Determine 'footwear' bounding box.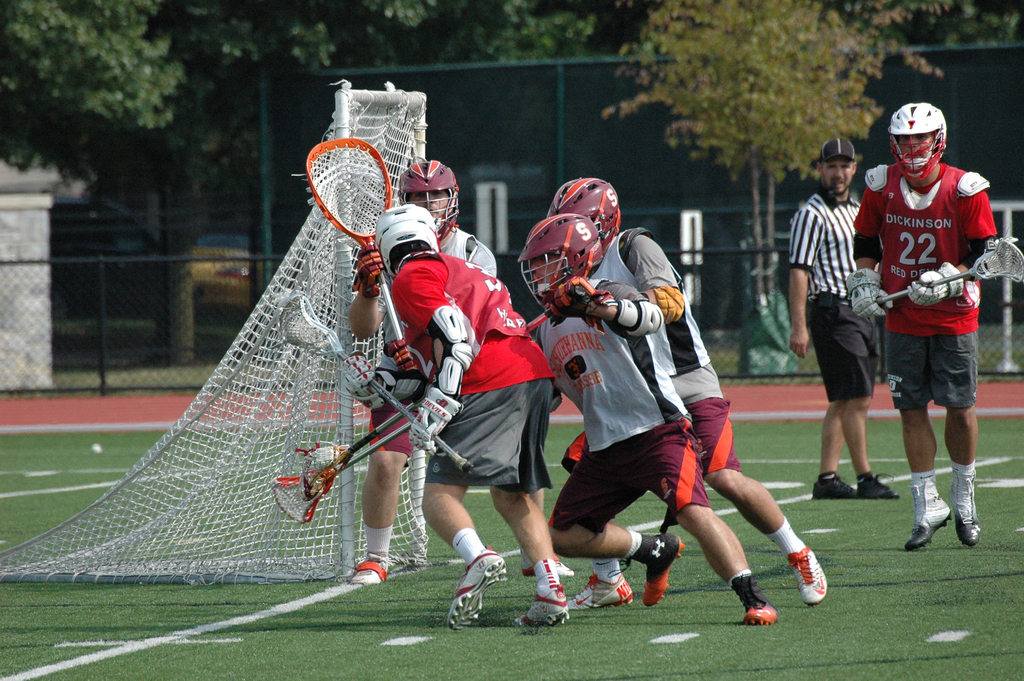
Determined: select_region(355, 564, 391, 587).
